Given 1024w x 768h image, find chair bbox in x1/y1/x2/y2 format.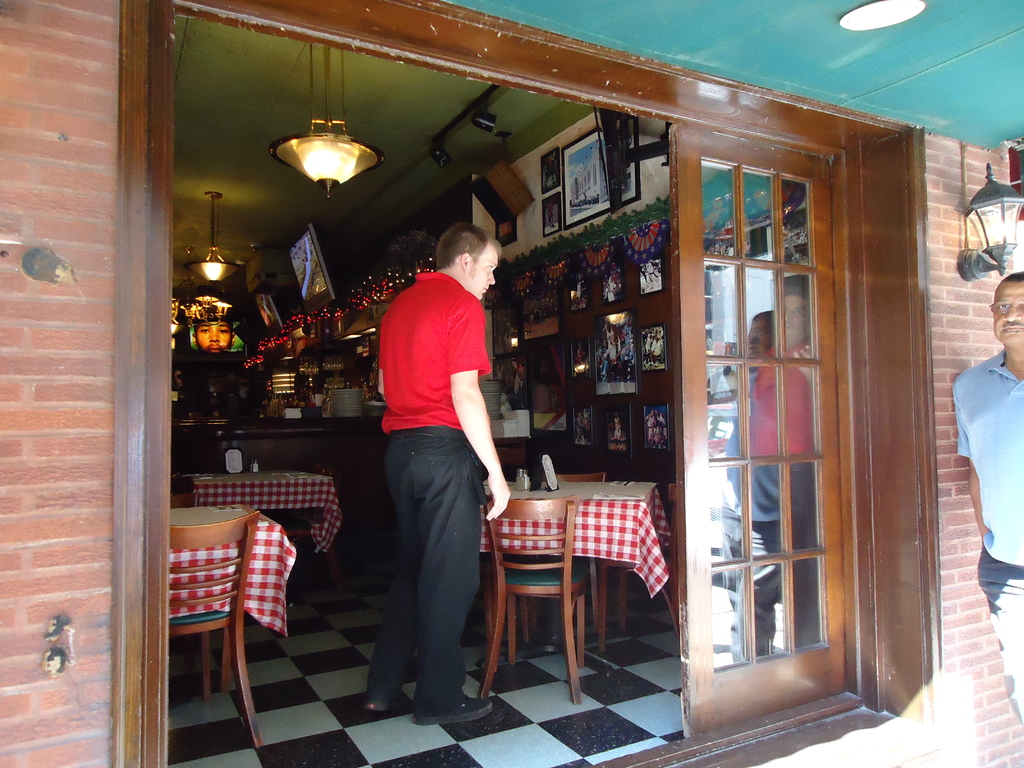
514/468/600/648.
